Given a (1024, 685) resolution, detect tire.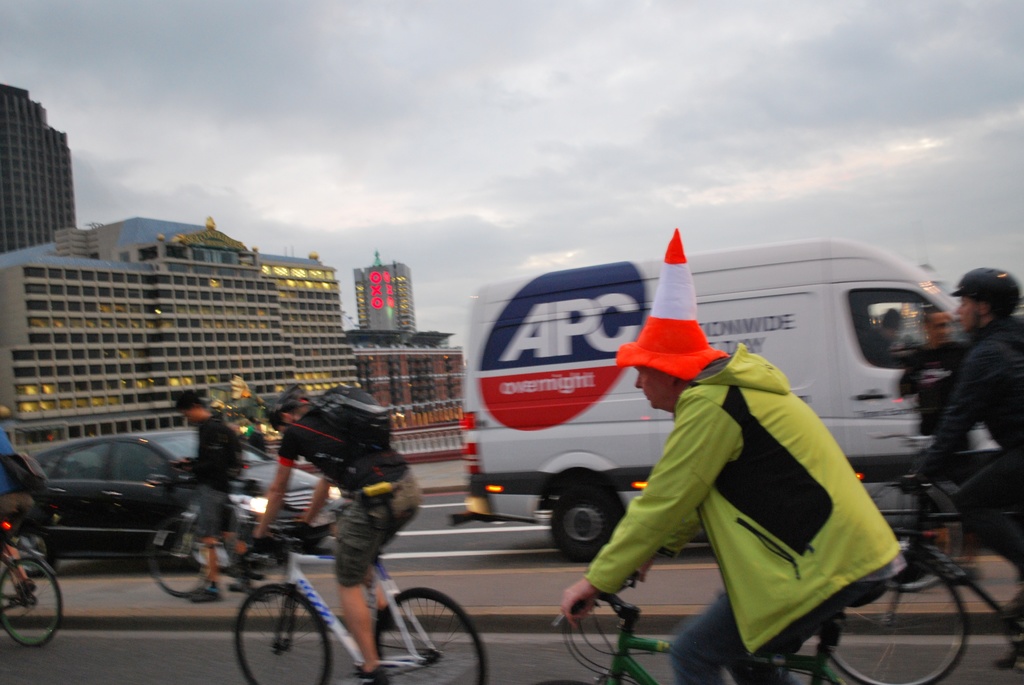
left=0, top=556, right=59, bottom=647.
